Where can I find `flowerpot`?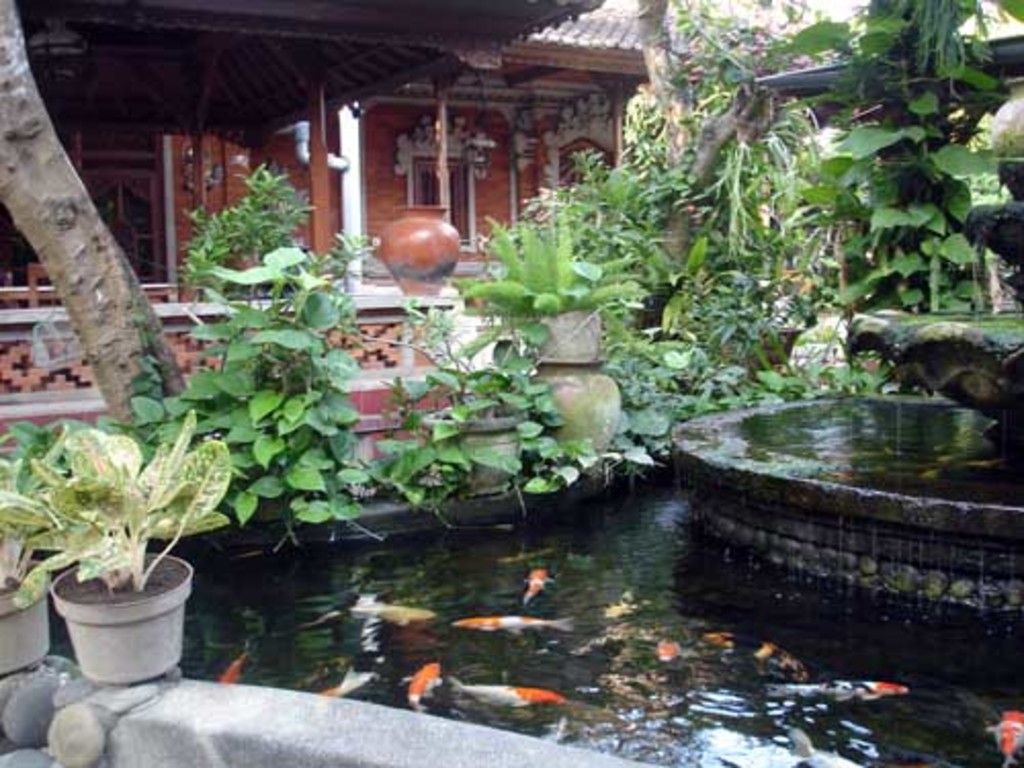
You can find it at select_region(0, 553, 51, 672).
